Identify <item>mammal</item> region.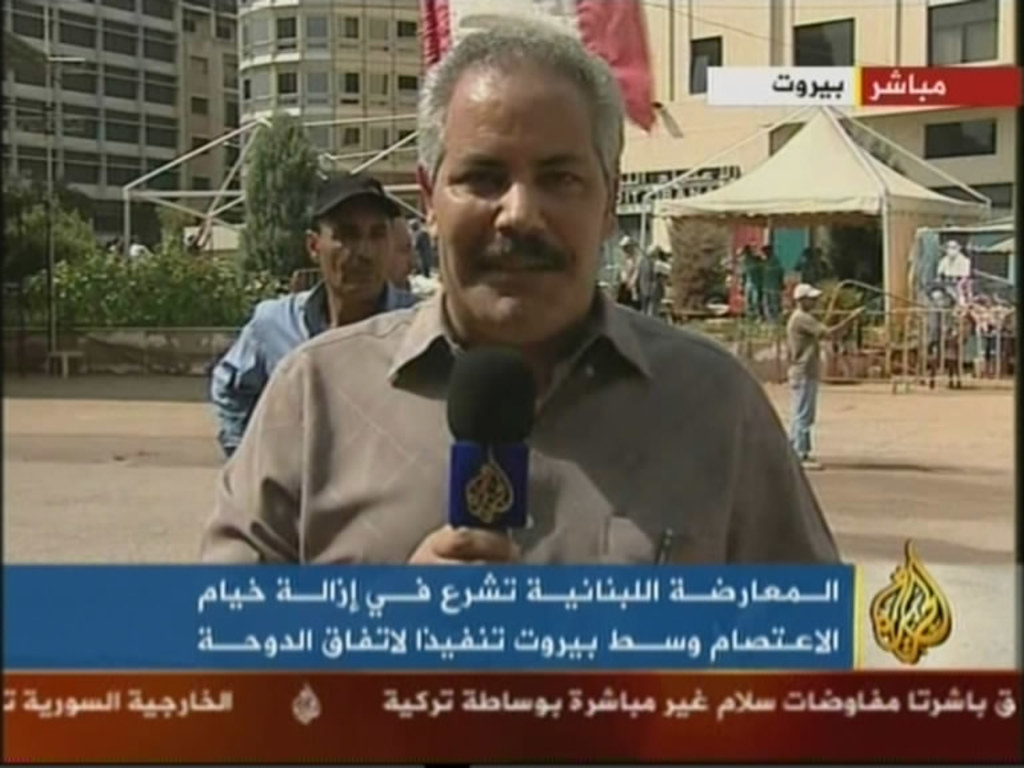
Region: (x1=933, y1=241, x2=968, y2=279).
